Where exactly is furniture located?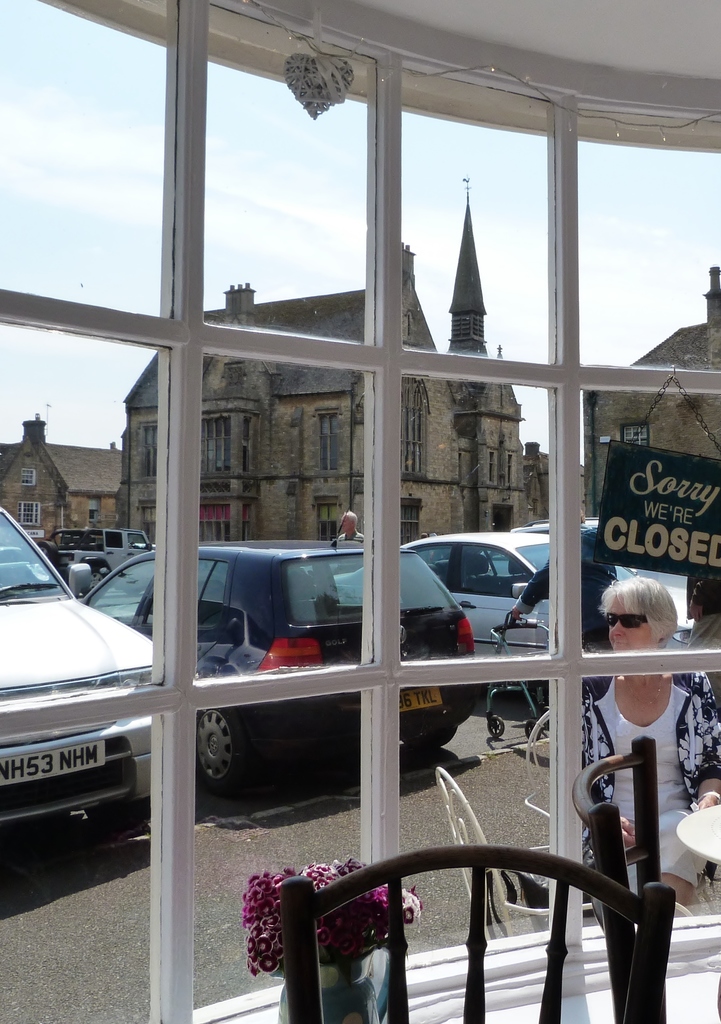
Its bounding box is (525,712,716,915).
